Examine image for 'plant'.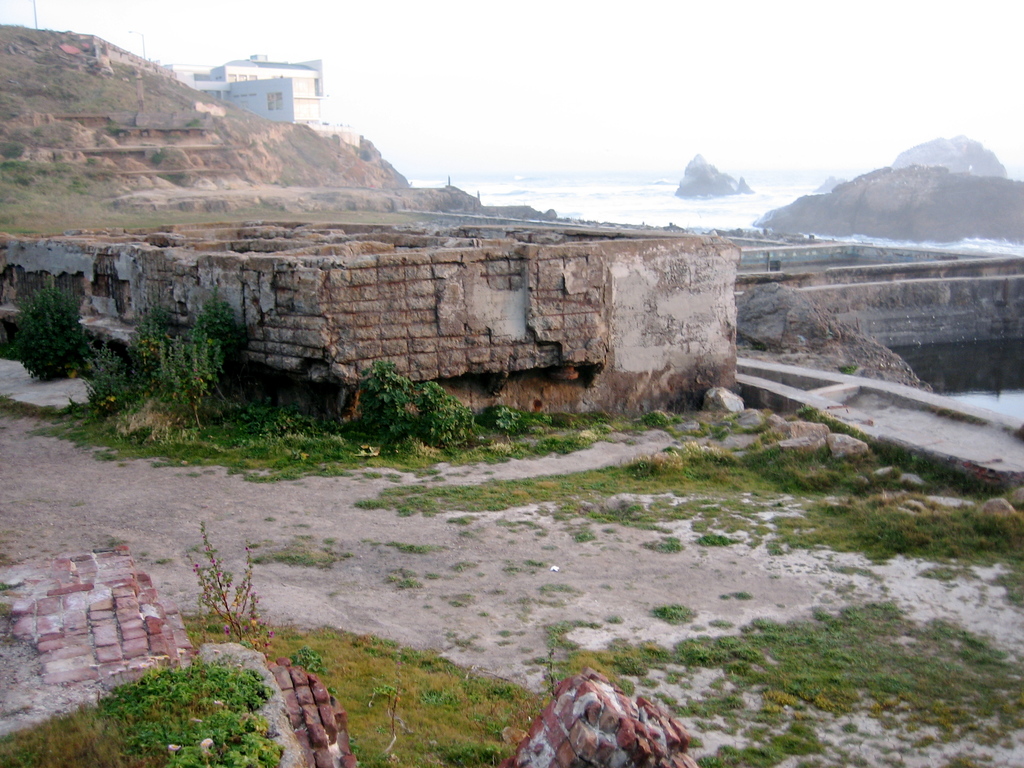
Examination result: 541,615,643,696.
